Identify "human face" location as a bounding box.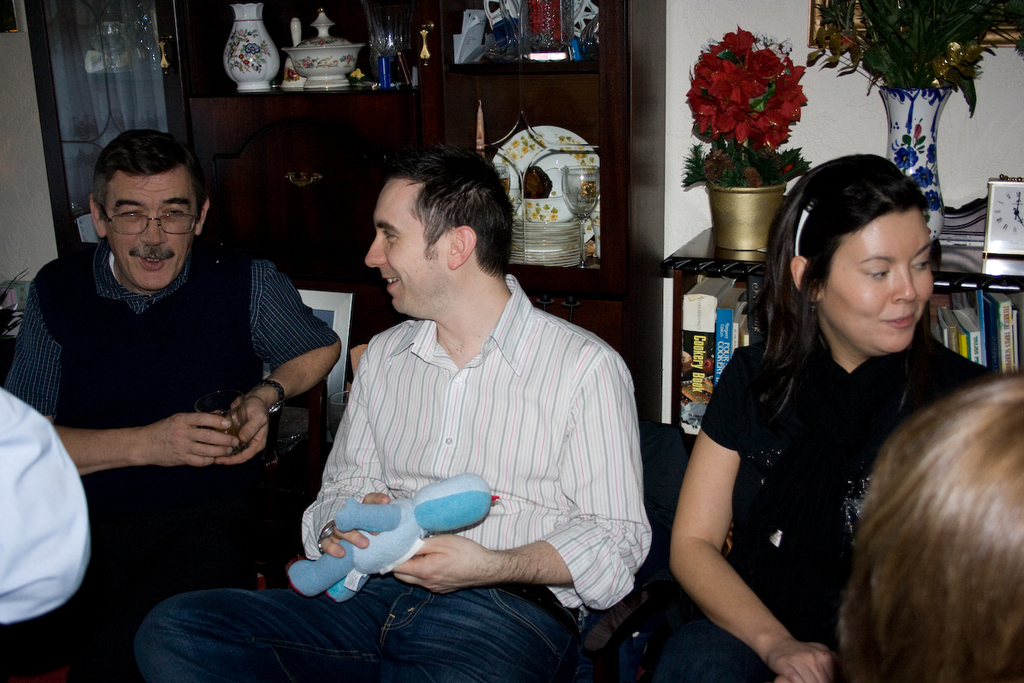
BBox(97, 161, 193, 294).
